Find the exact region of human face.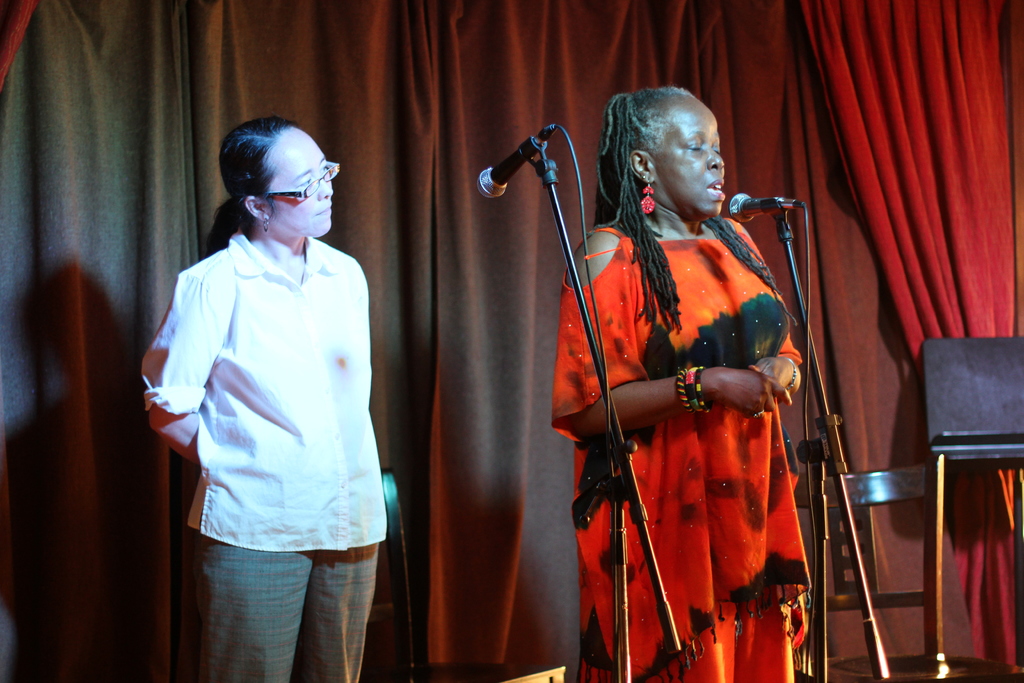
Exact region: rect(270, 131, 339, 241).
